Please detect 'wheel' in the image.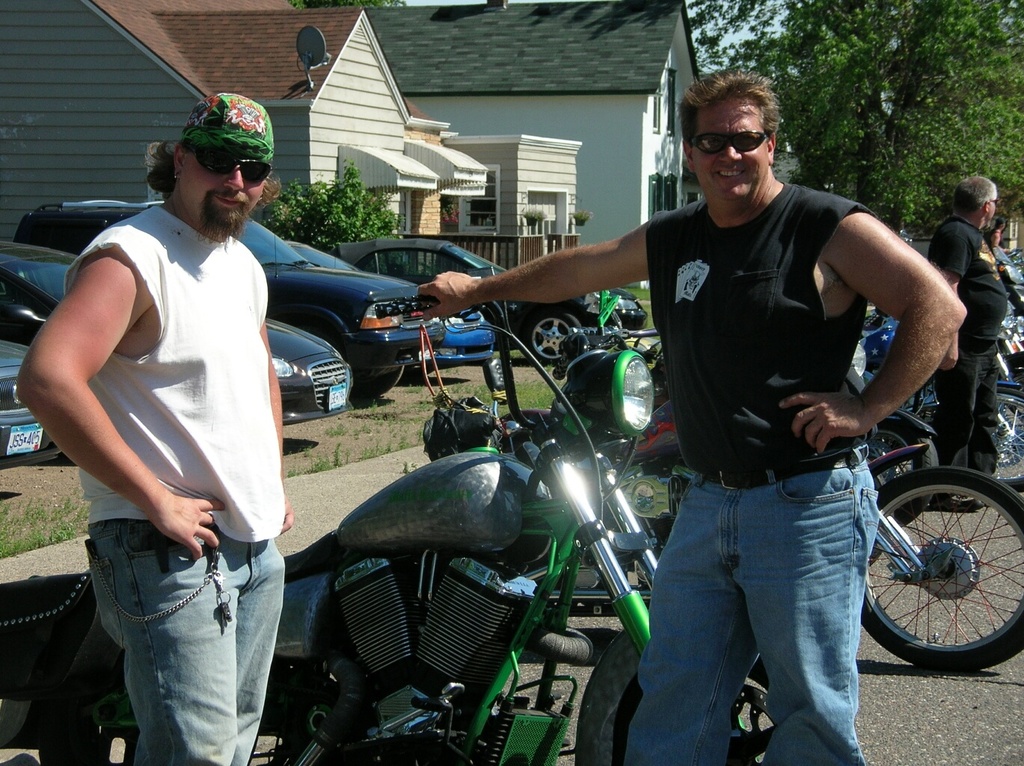
[569, 630, 773, 765].
